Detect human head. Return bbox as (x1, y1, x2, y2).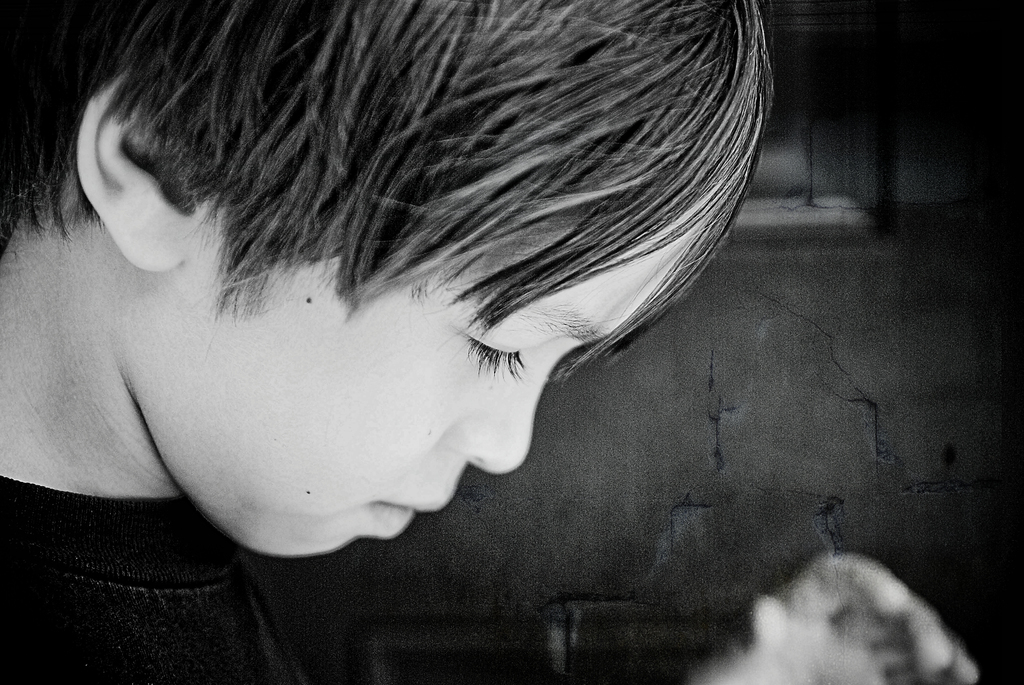
(31, 21, 733, 537).
